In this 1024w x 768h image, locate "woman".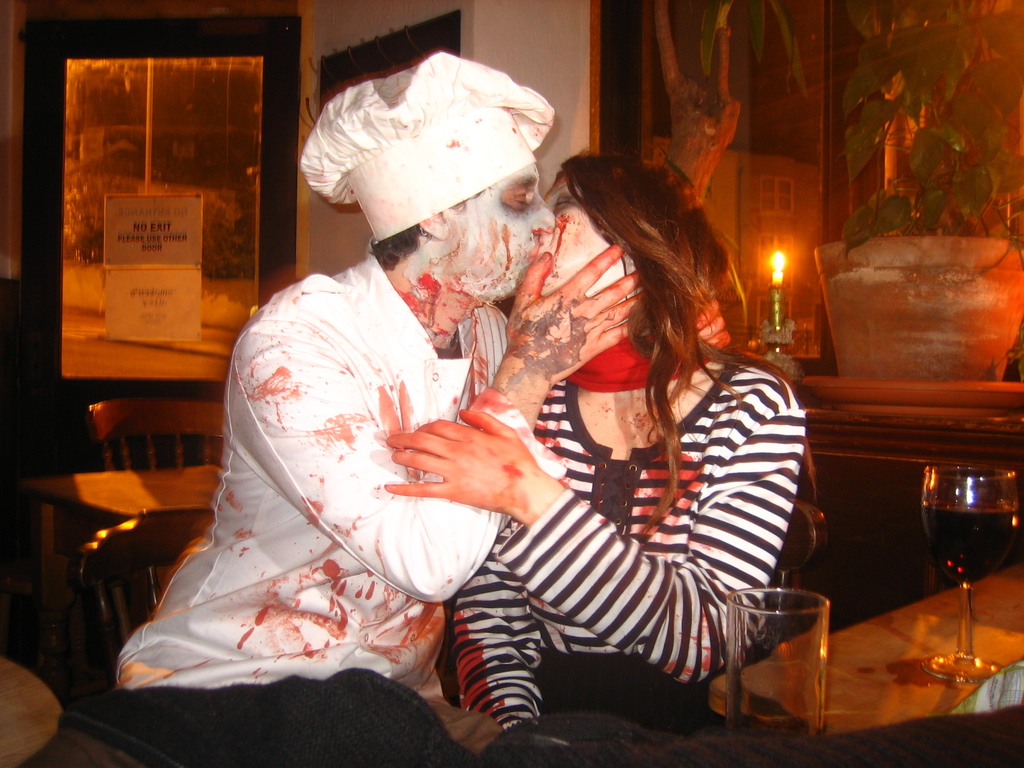
Bounding box: <bbox>389, 143, 809, 767</bbox>.
